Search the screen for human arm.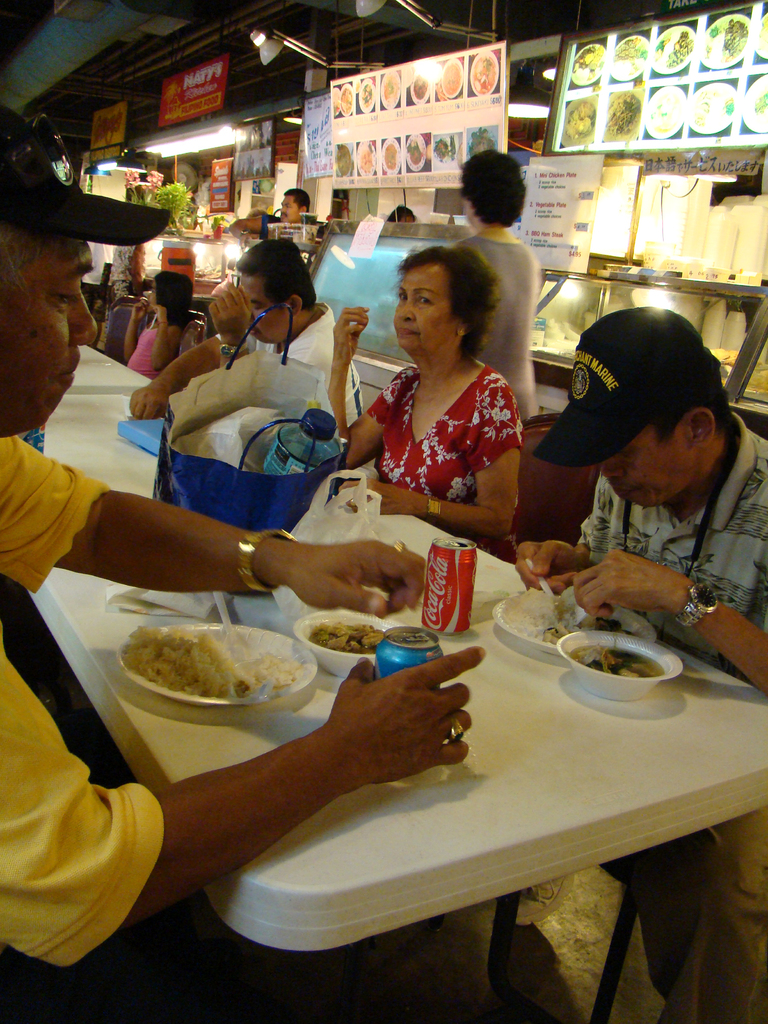
Found at 326 299 419 479.
